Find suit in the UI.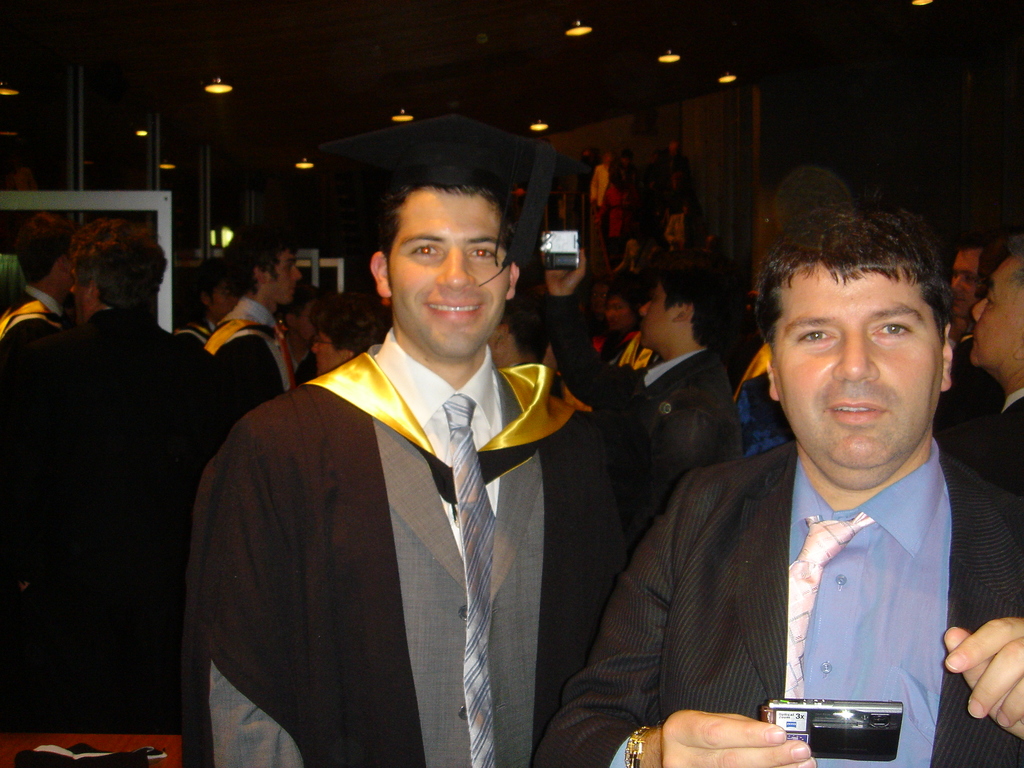
UI element at (539, 434, 1023, 767).
